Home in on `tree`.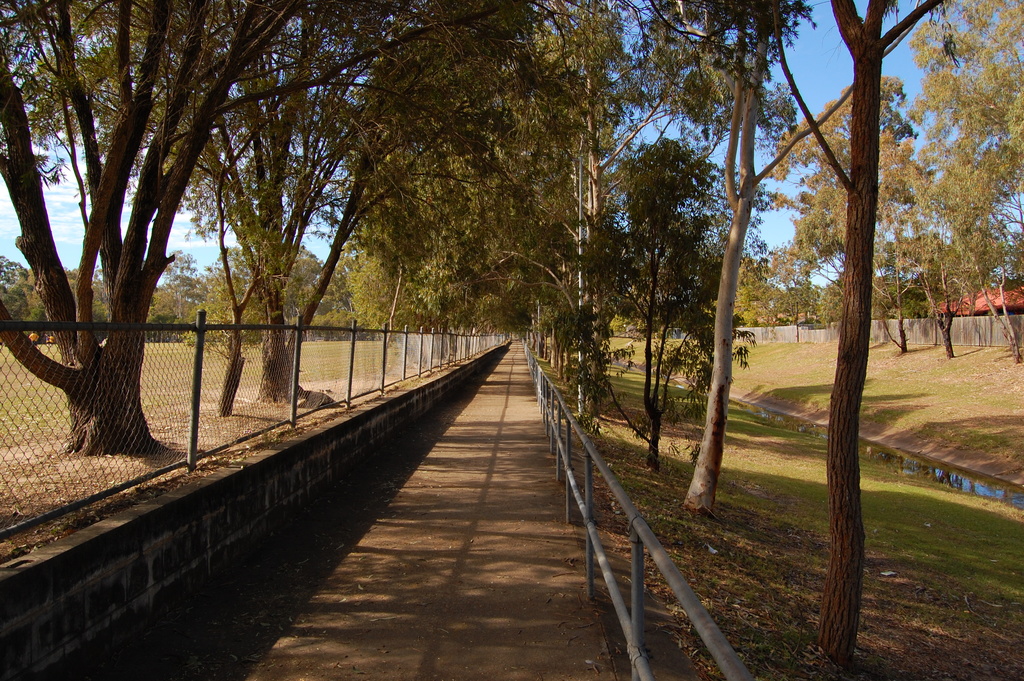
Homed in at {"x1": 868, "y1": 111, "x2": 993, "y2": 356}.
